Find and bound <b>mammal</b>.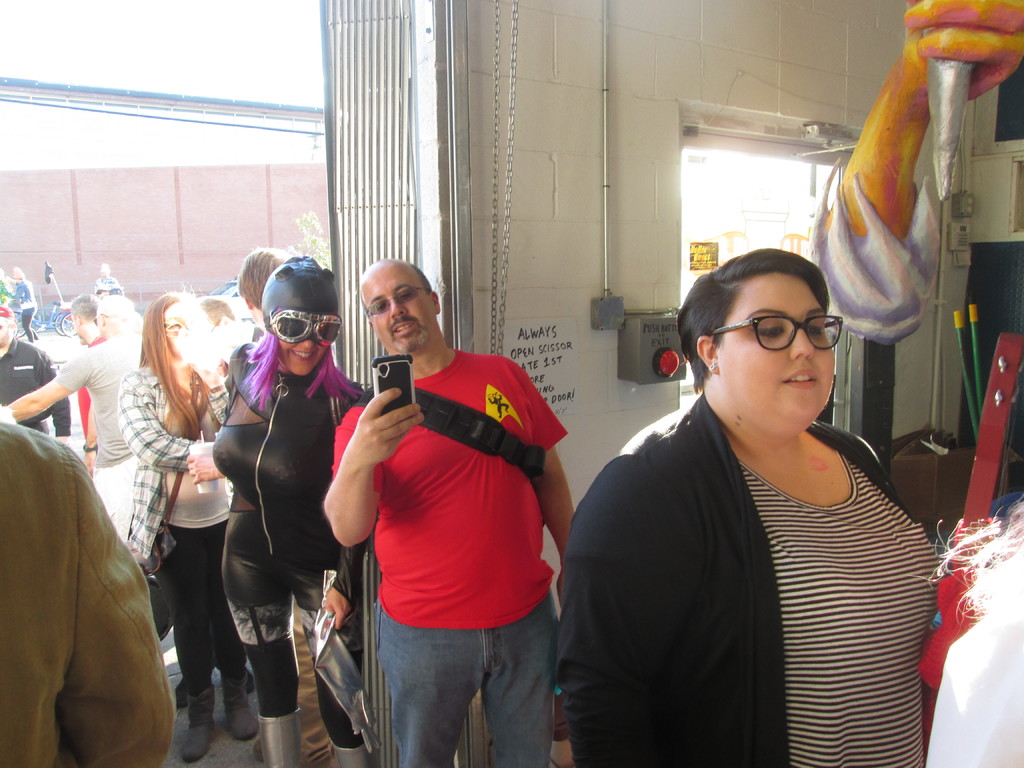
Bound: bbox=(0, 266, 12, 305).
